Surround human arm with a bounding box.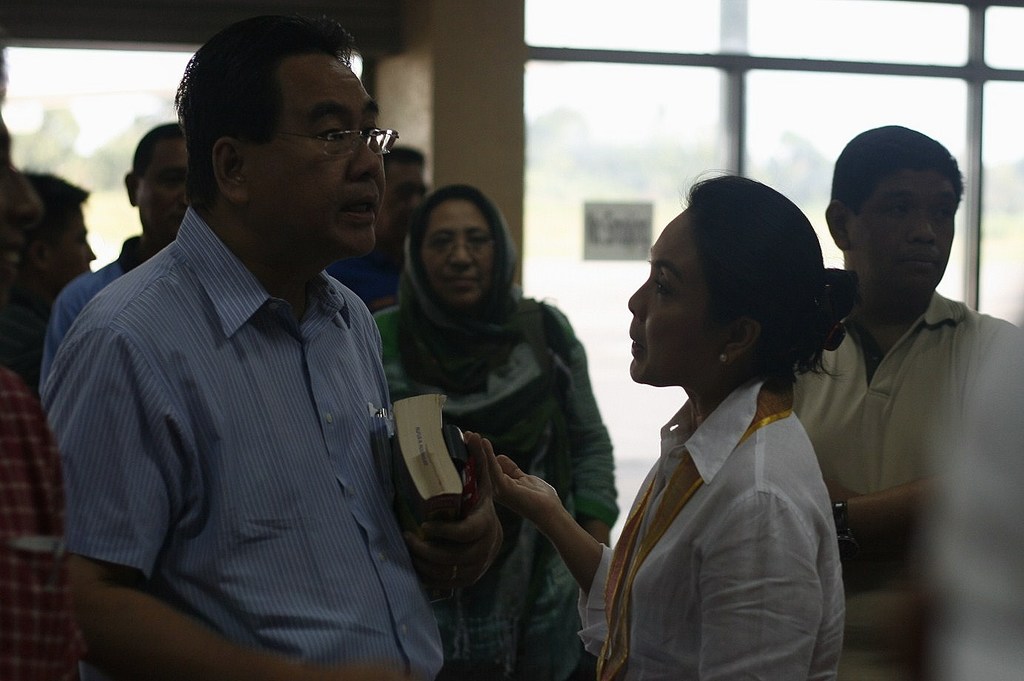
(left=37, top=322, right=425, bottom=674).
